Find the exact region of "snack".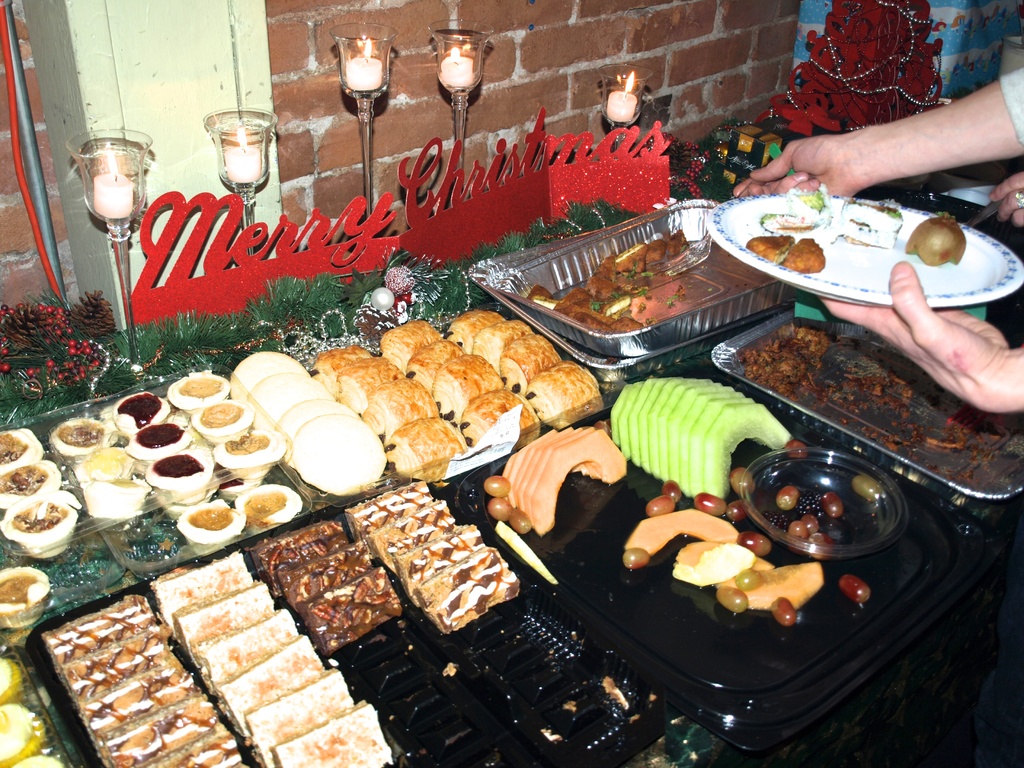
Exact region: Rect(112, 385, 172, 445).
